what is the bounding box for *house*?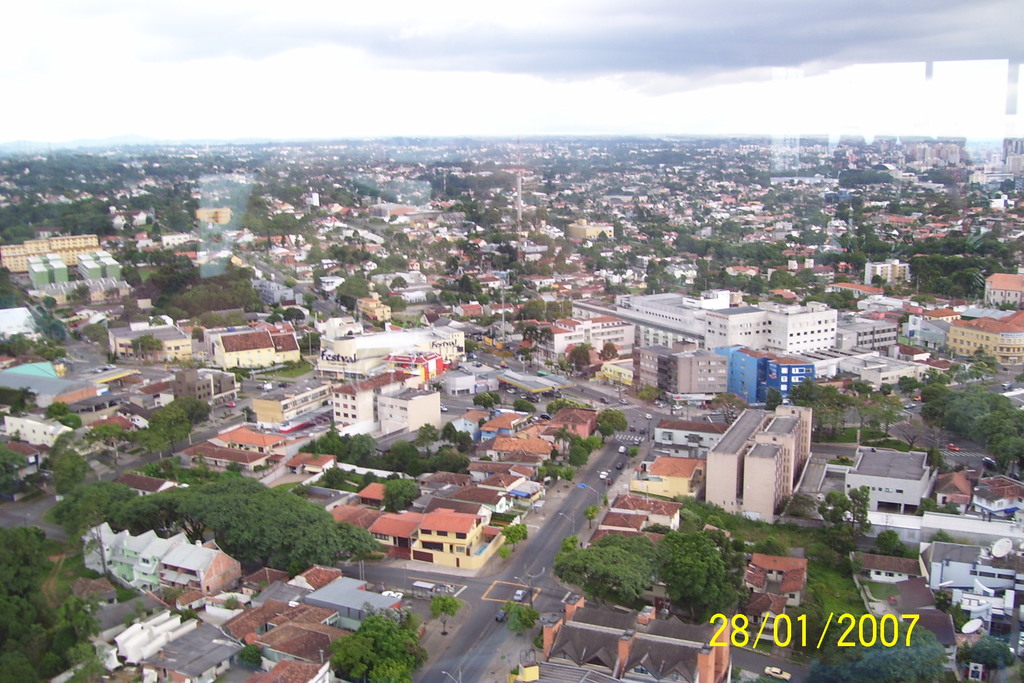
[left=915, top=449, right=1023, bottom=541].
